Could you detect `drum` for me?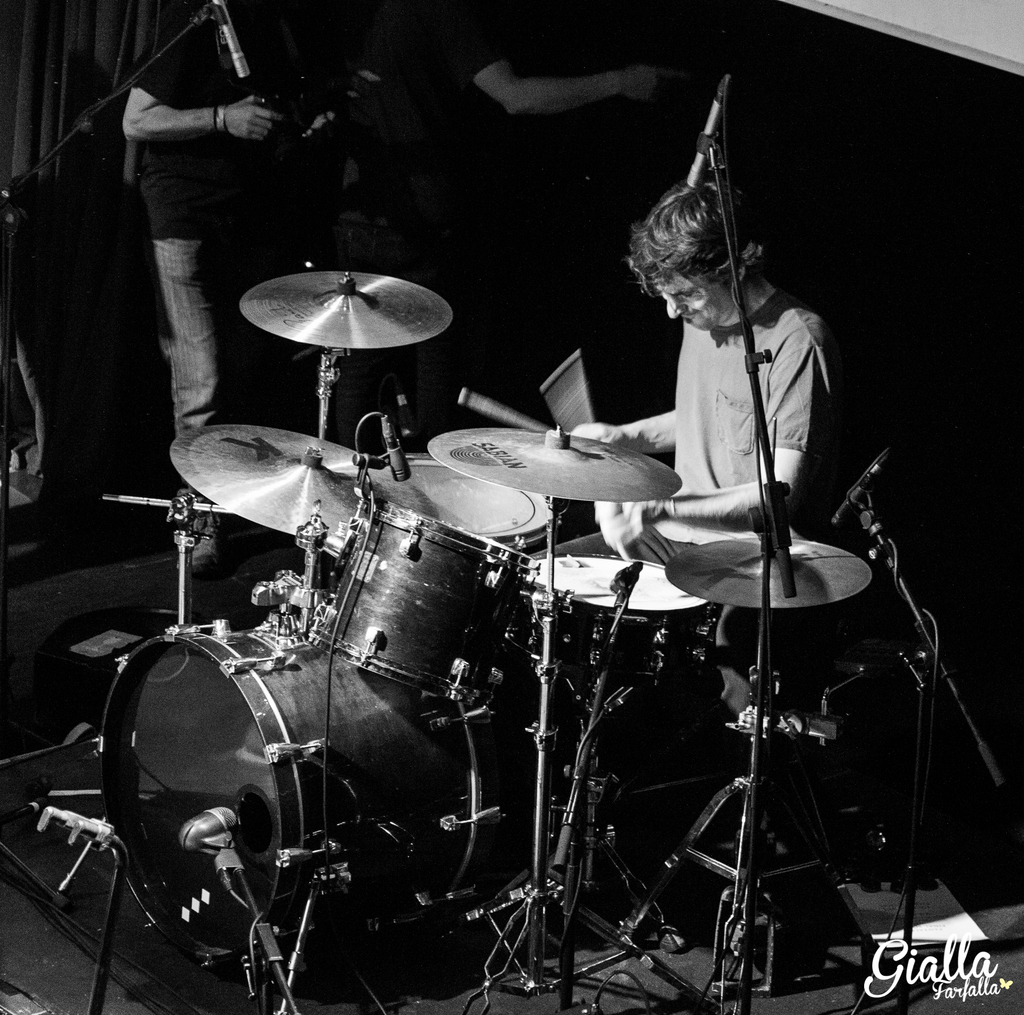
Detection result: locate(365, 454, 556, 549).
